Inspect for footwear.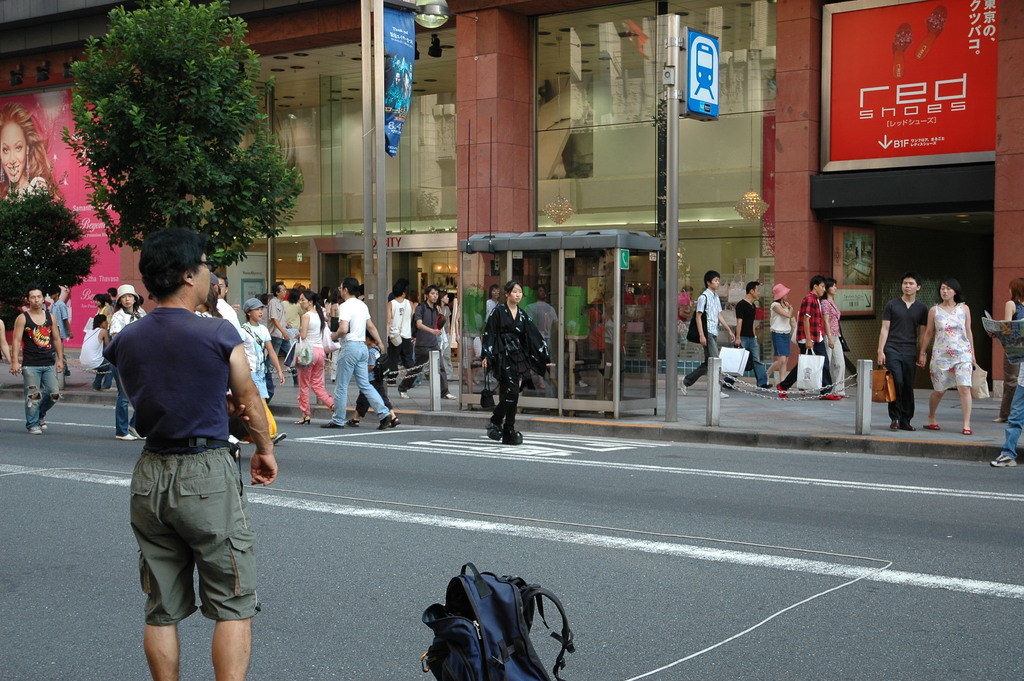
Inspection: <region>294, 415, 311, 427</region>.
